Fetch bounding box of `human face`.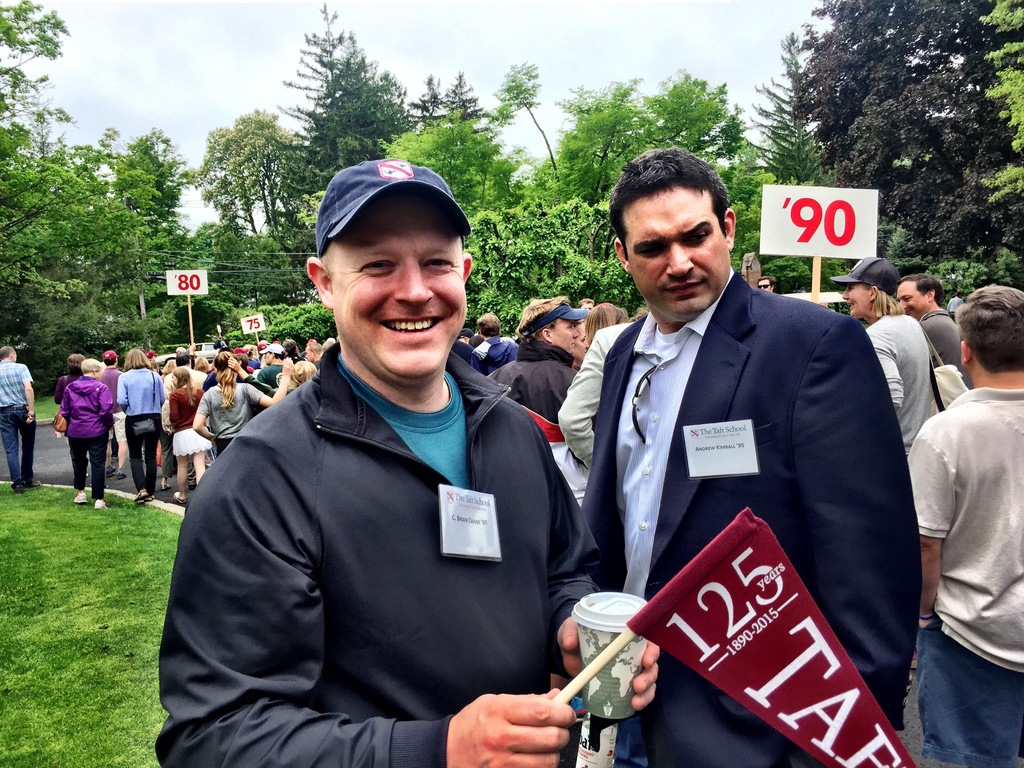
Bbox: 570, 326, 587, 361.
